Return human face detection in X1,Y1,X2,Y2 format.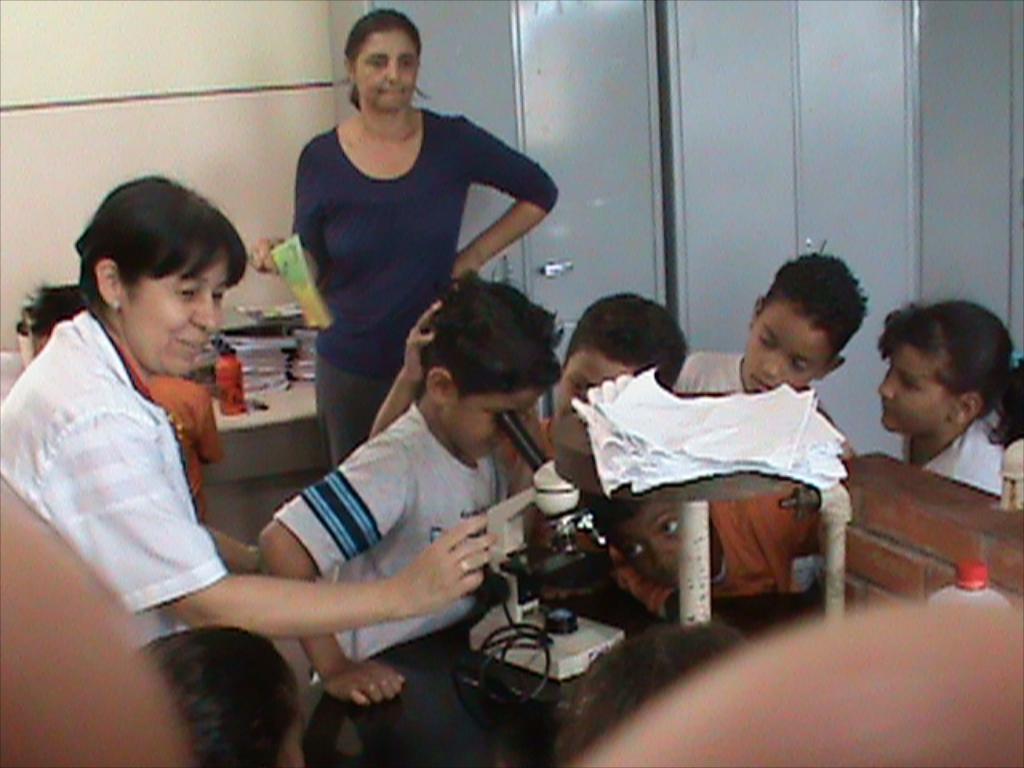
125,256,230,374.
